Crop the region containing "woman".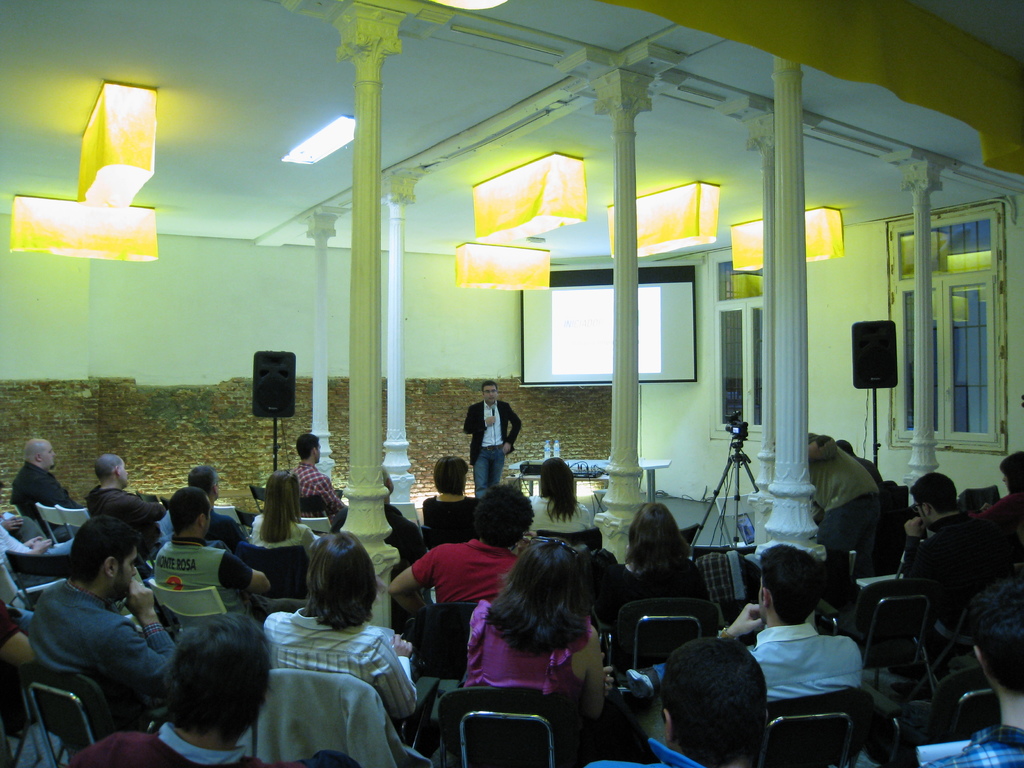
Crop region: x1=610 y1=494 x2=732 y2=659.
